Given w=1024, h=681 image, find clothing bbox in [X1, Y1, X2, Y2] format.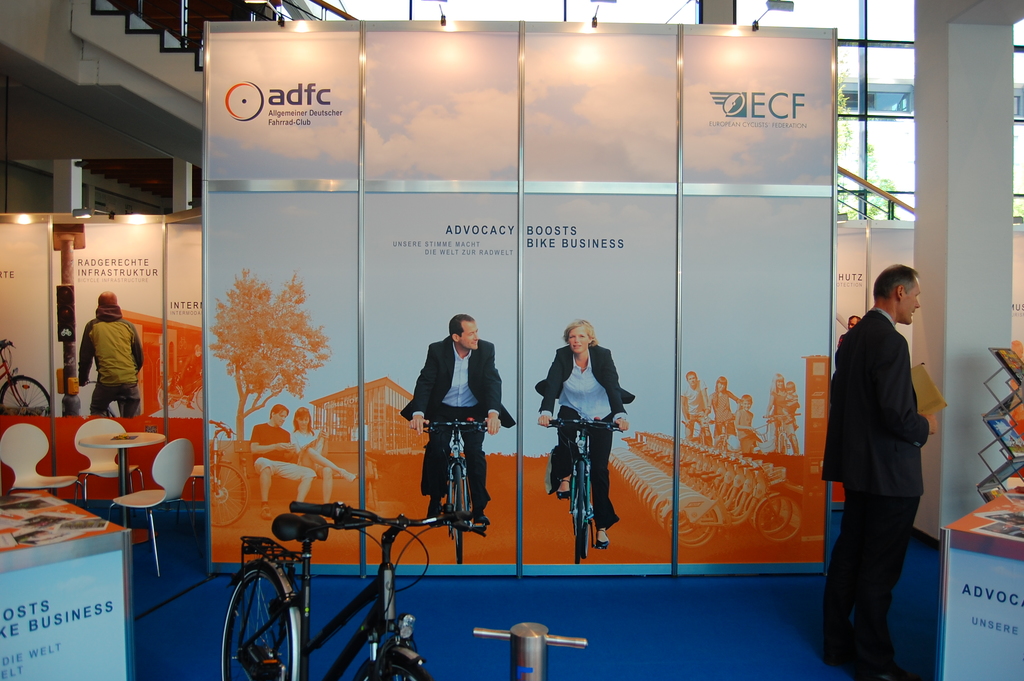
[534, 345, 636, 530].
